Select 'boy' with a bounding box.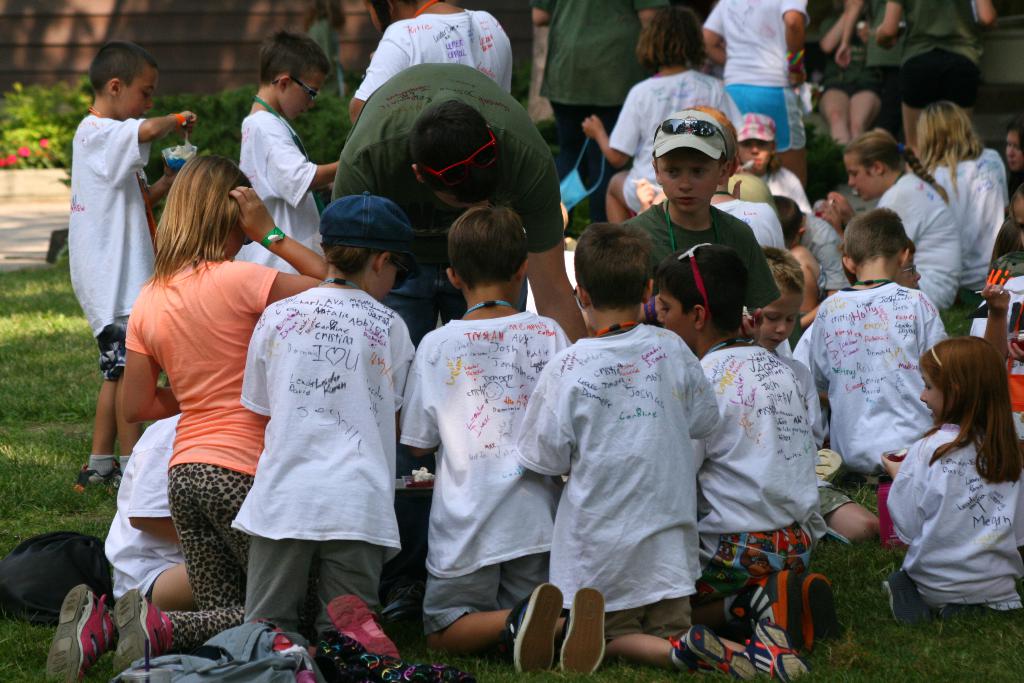
x1=401, y1=206, x2=586, y2=655.
